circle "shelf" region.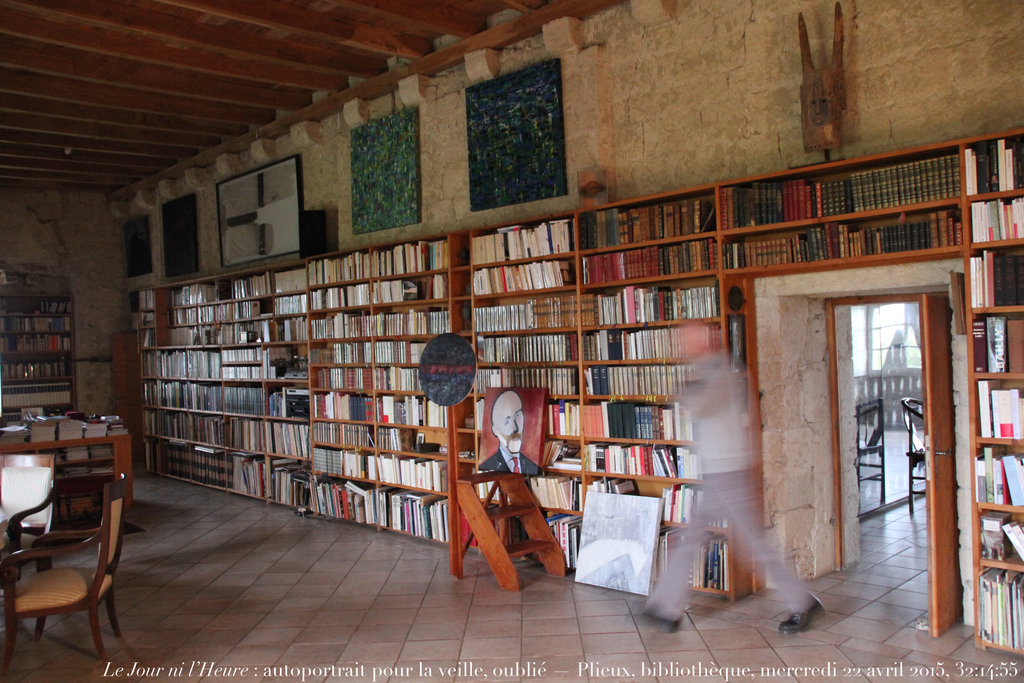
Region: x1=372, y1=424, x2=451, y2=453.
